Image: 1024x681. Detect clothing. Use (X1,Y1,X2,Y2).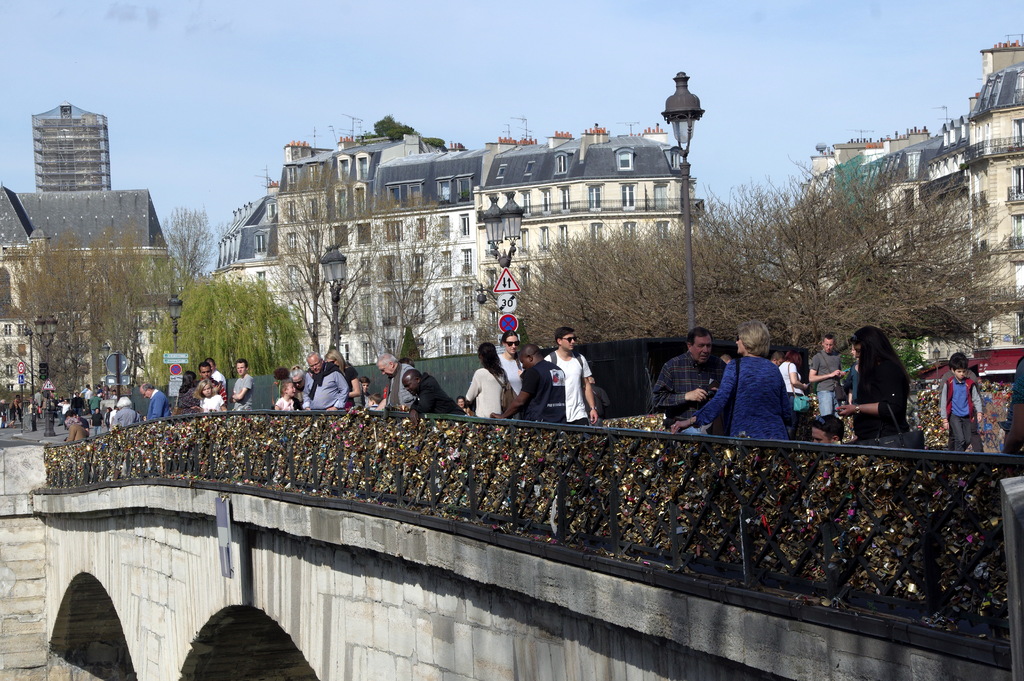
(466,363,503,428).
